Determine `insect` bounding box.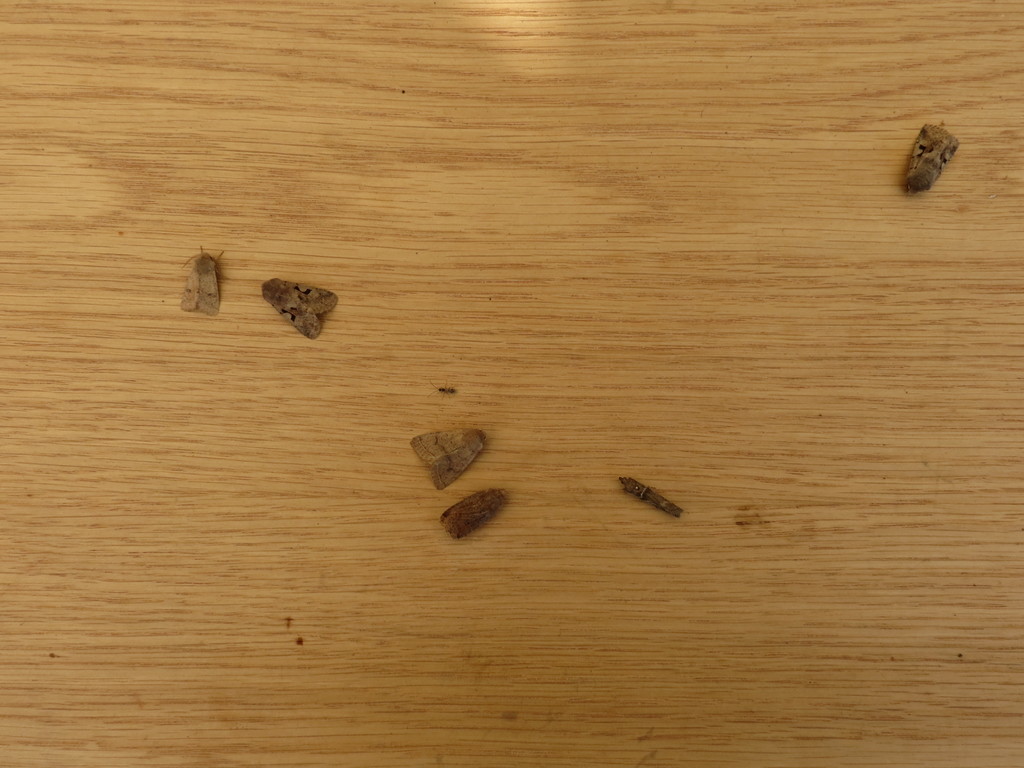
Determined: [x1=255, y1=275, x2=341, y2=340].
